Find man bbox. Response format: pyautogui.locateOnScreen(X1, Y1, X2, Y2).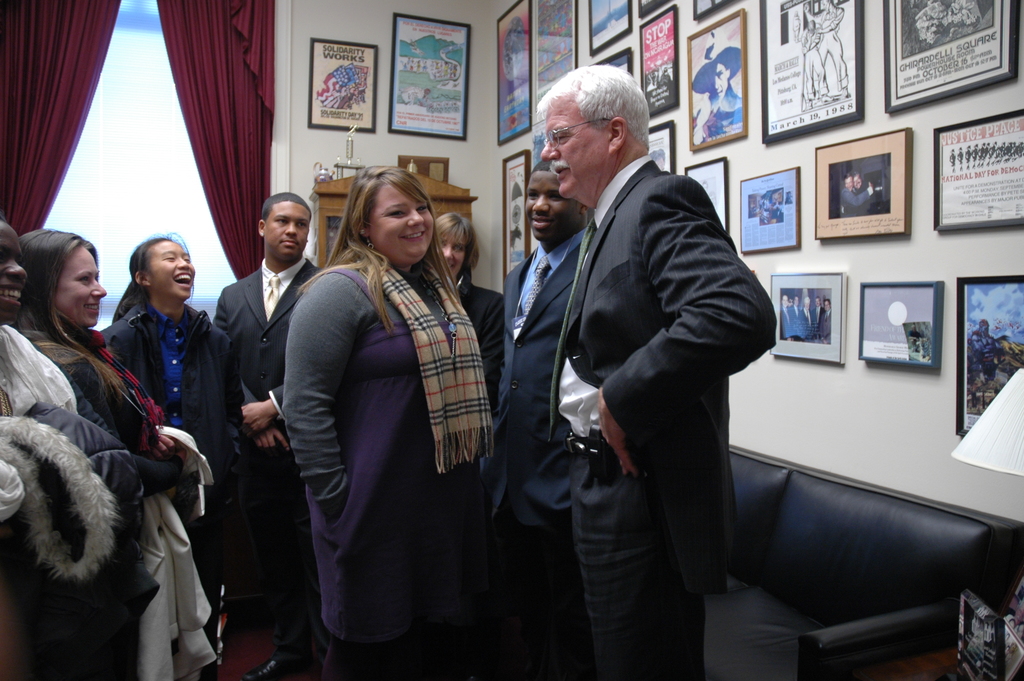
pyautogui.locateOnScreen(493, 59, 784, 662).
